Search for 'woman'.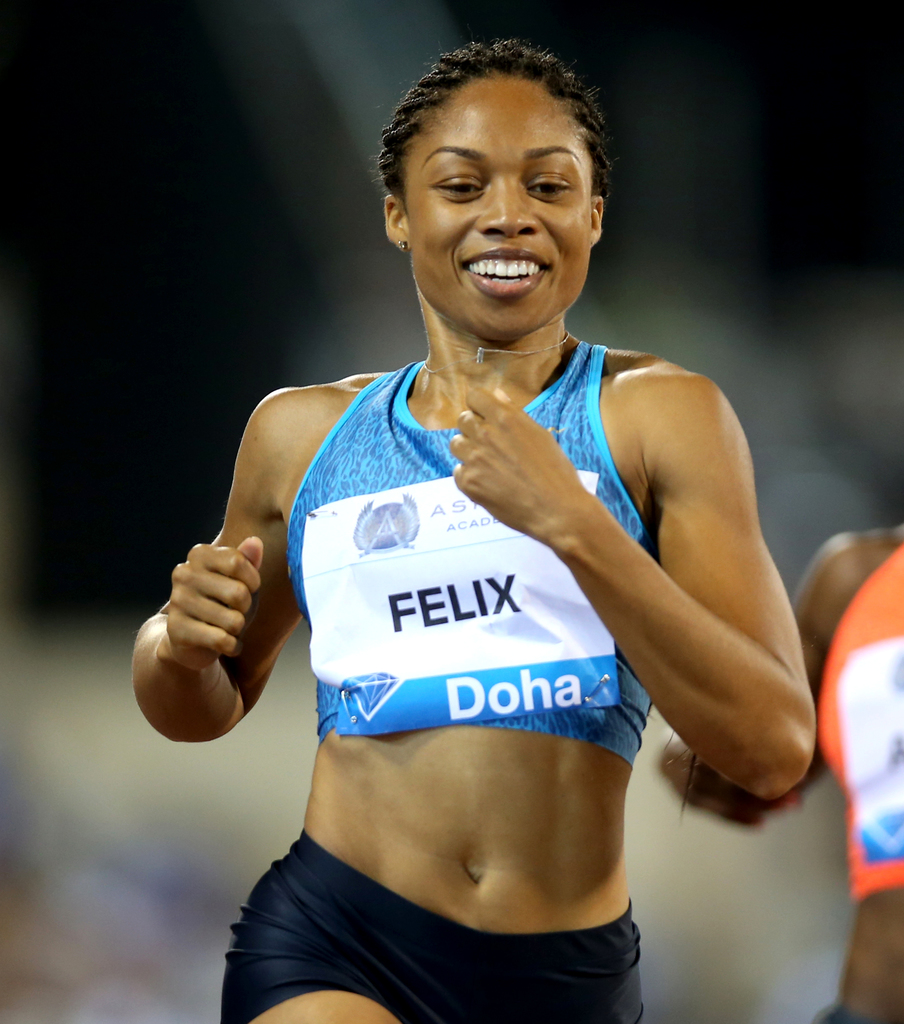
Found at <bbox>137, 49, 812, 1006</bbox>.
